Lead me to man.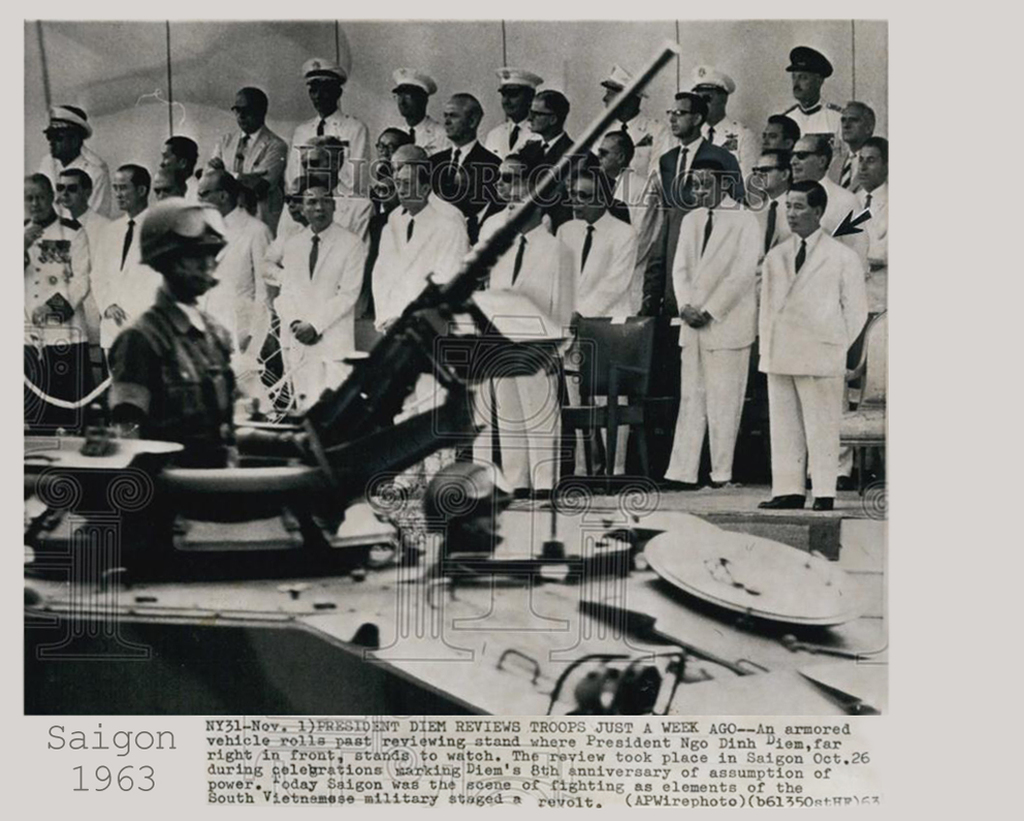
Lead to {"left": 480, "top": 173, "right": 576, "bottom": 497}.
